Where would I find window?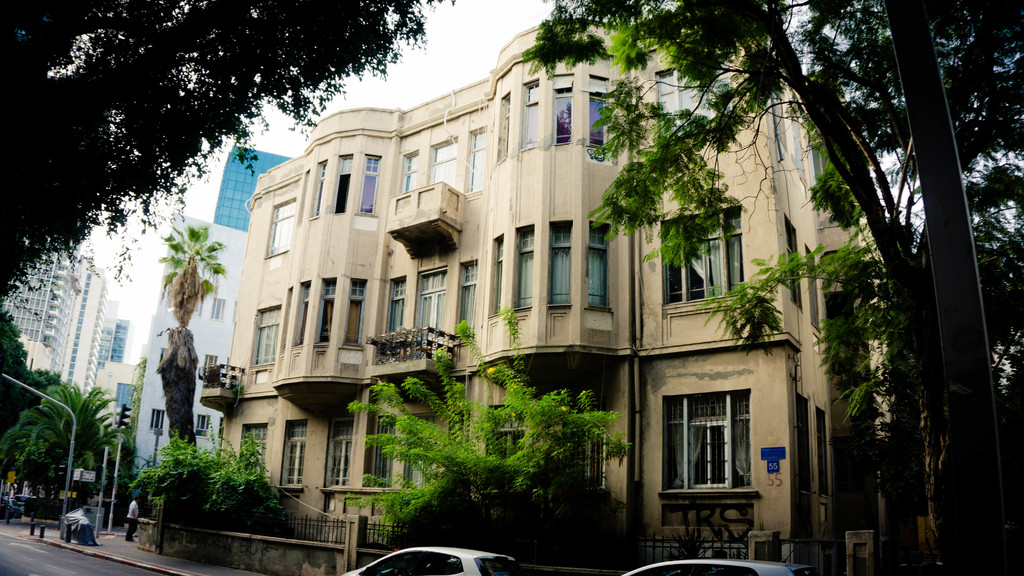
At BBox(432, 137, 458, 193).
